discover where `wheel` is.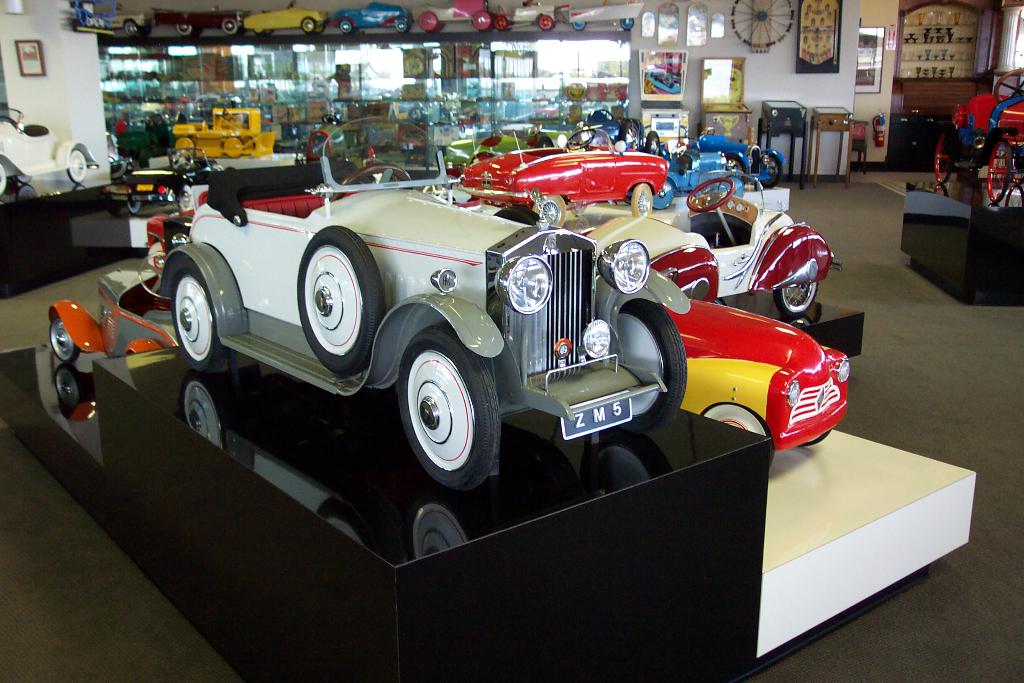
Discovered at left=531, top=197, right=567, bottom=226.
